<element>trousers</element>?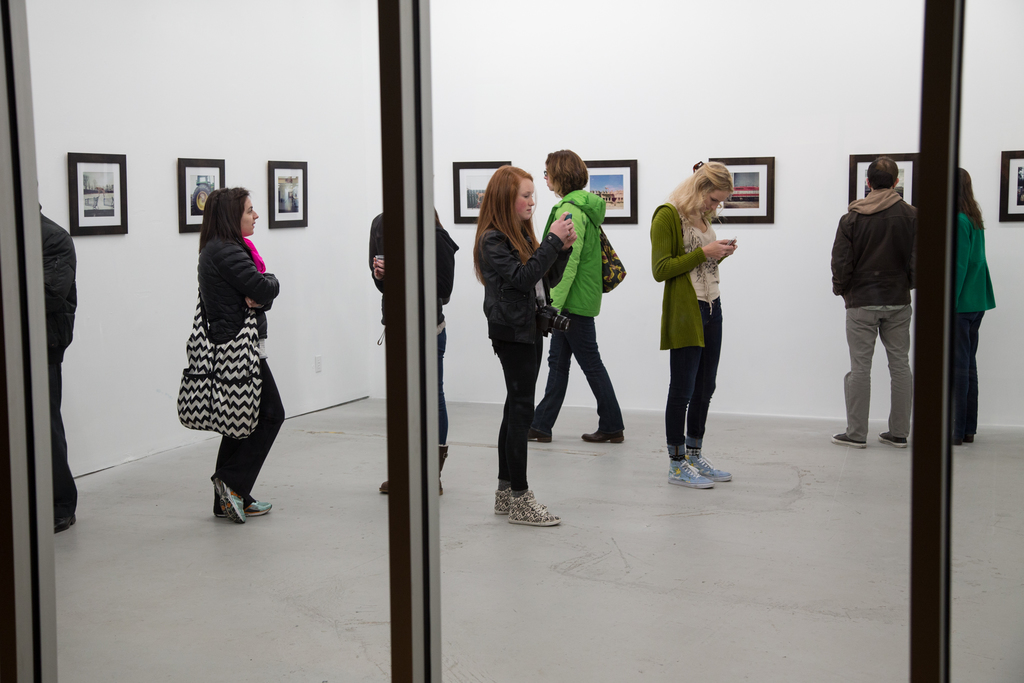
<region>492, 324, 547, 486</region>
